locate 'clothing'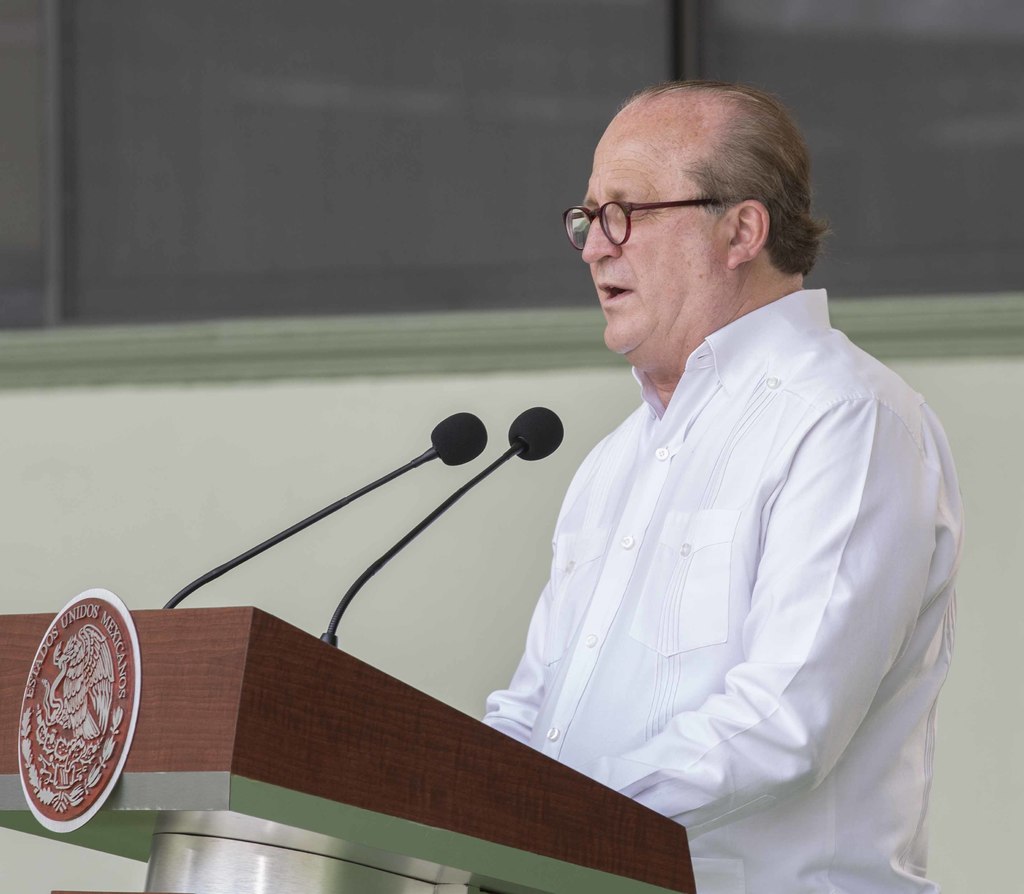
bbox(465, 250, 958, 870)
